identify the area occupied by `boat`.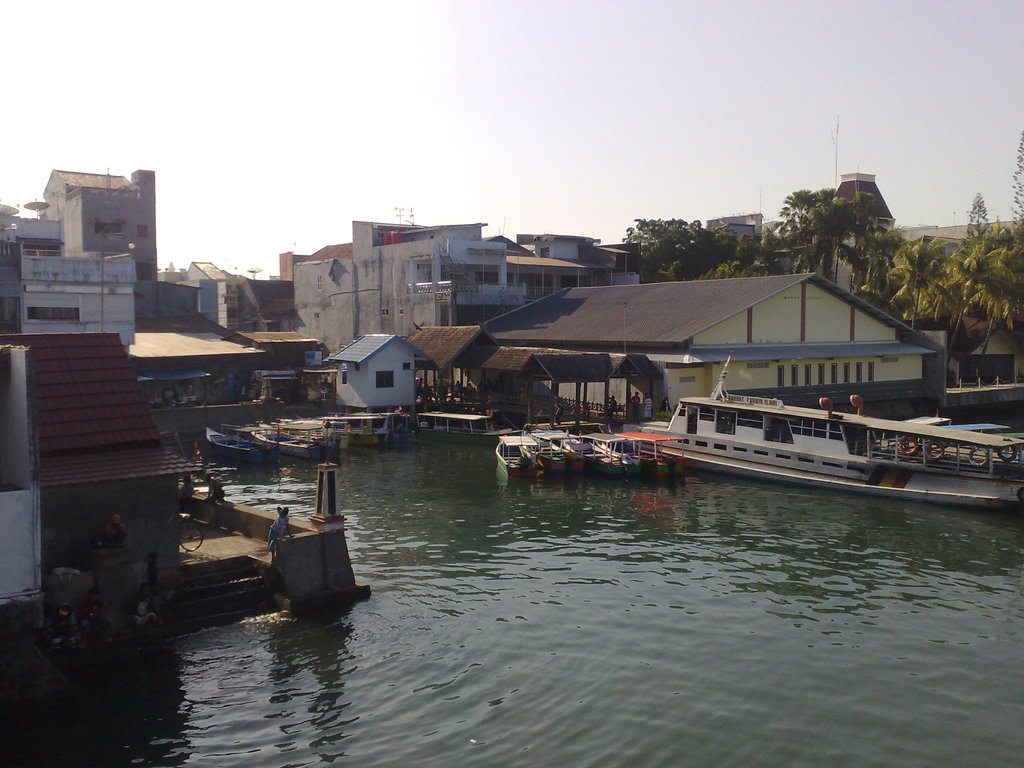
Area: l=408, t=408, r=520, b=445.
